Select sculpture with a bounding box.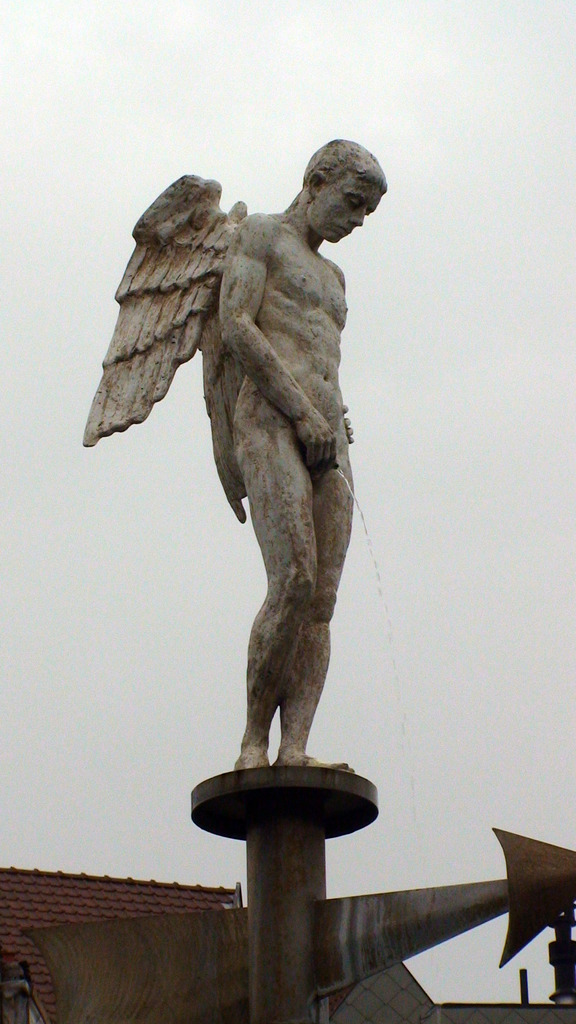
select_region(79, 132, 385, 770).
